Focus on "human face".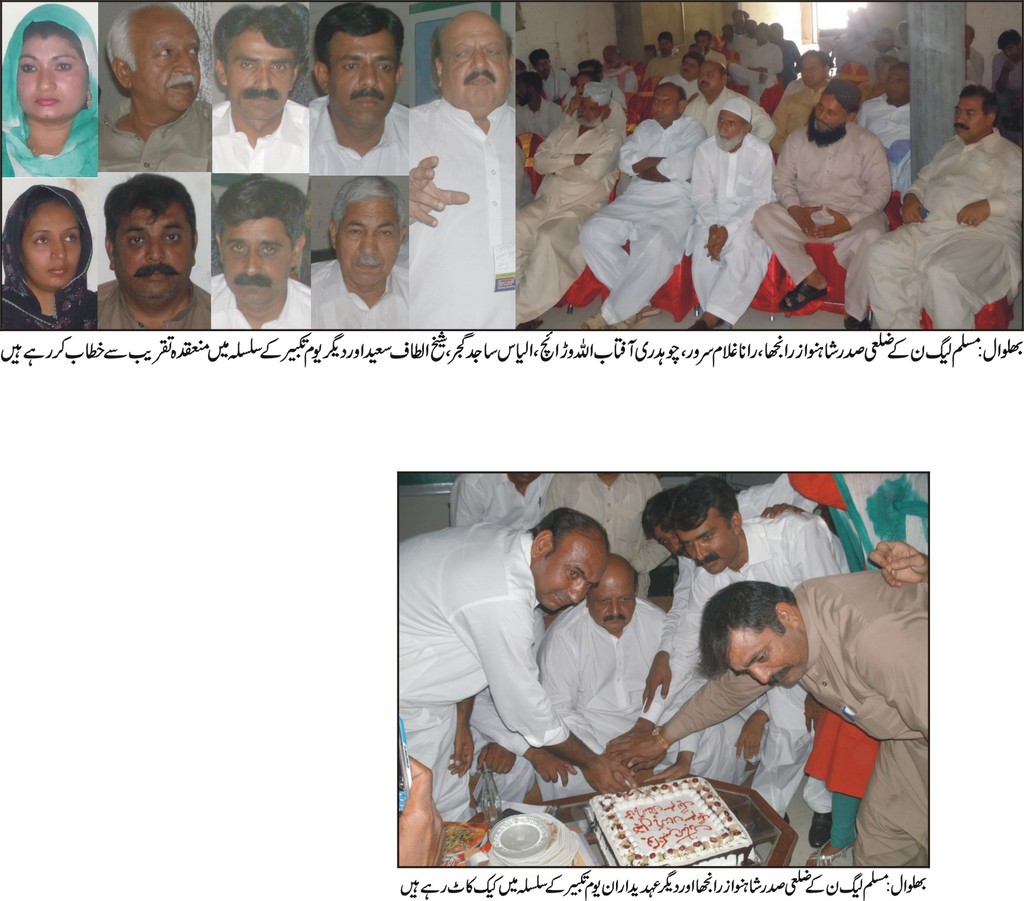
Focused at 650/85/678/124.
